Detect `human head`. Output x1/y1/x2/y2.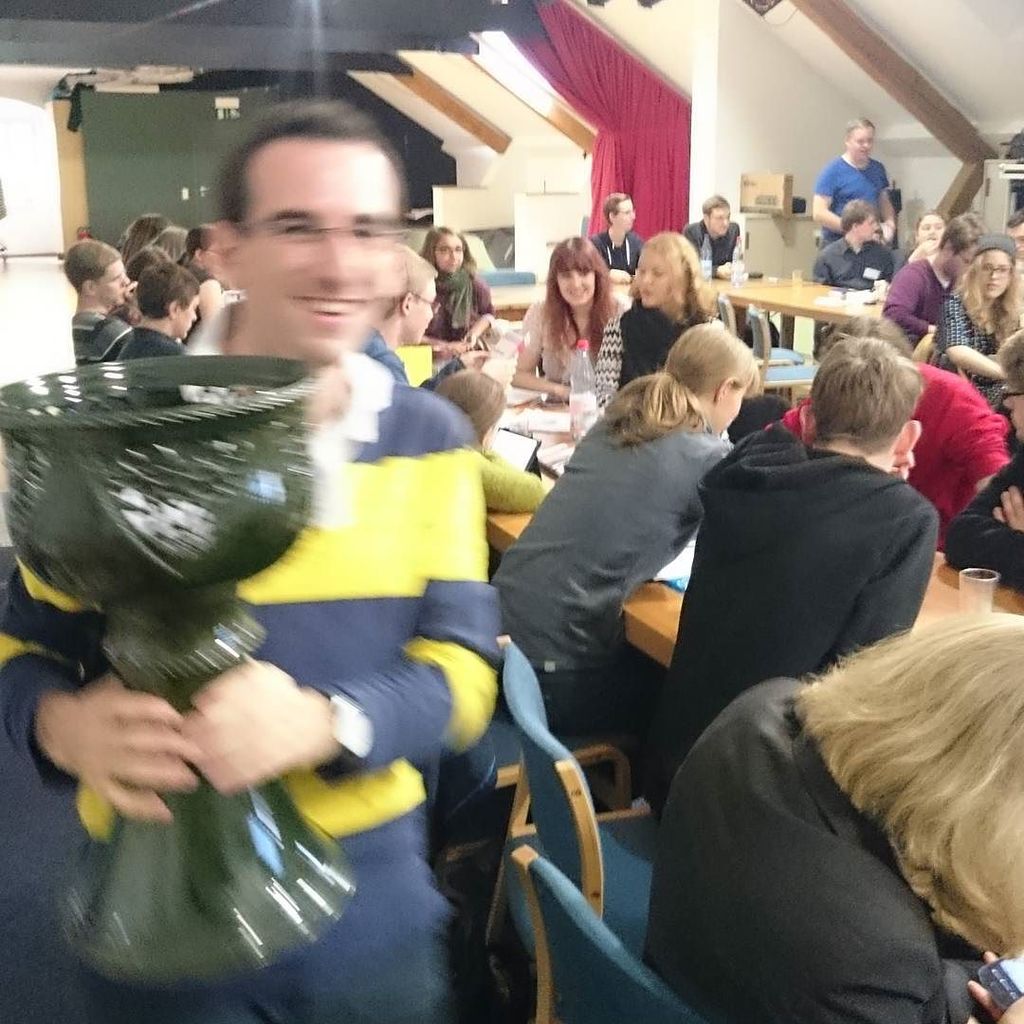
430/371/508/447.
